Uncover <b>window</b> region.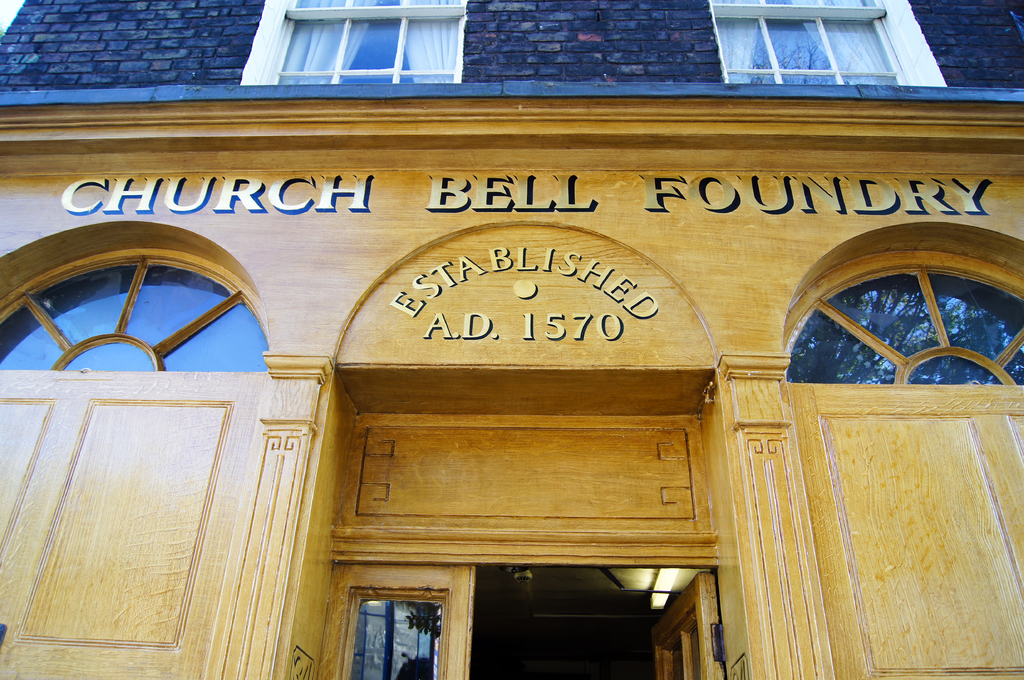
Uncovered: [266, 0, 465, 76].
